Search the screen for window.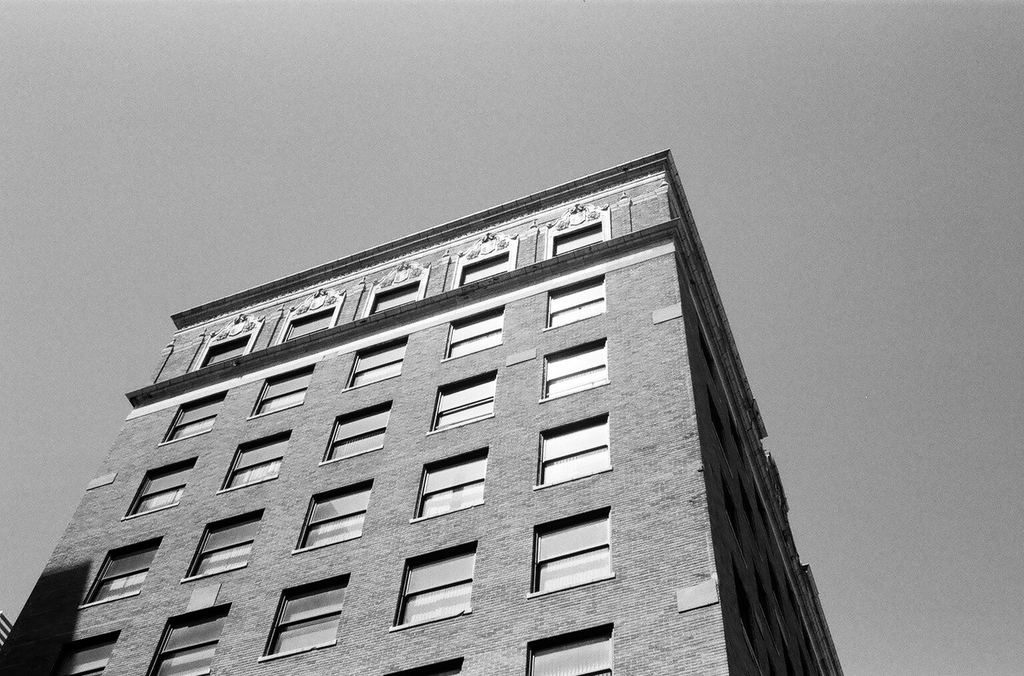
Found at [x1=527, y1=619, x2=615, y2=675].
